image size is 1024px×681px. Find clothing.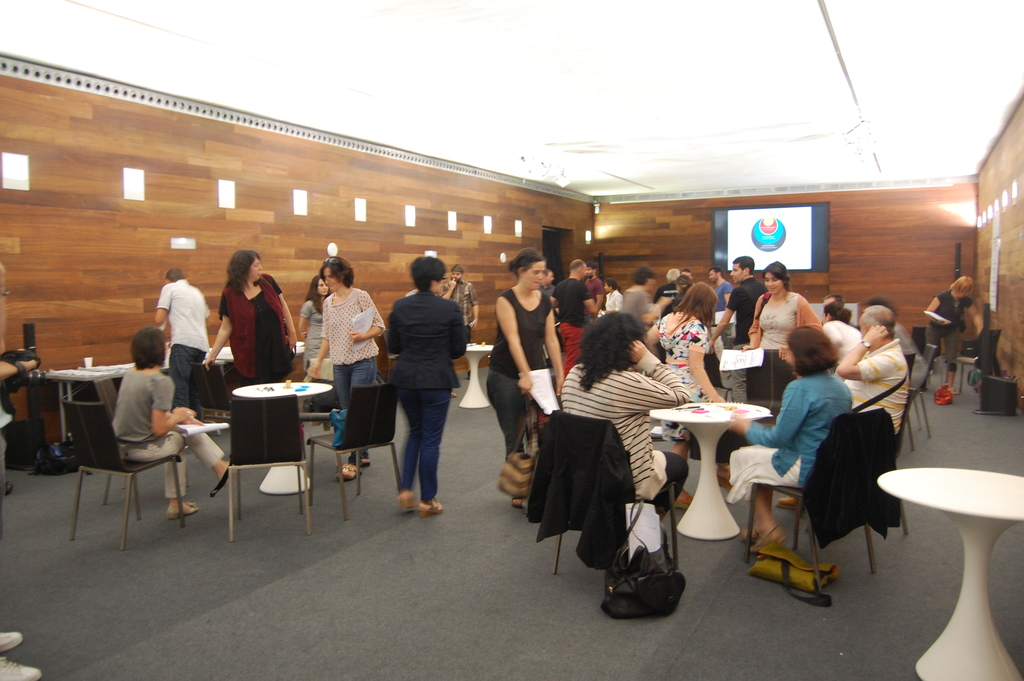
[652, 314, 707, 403].
